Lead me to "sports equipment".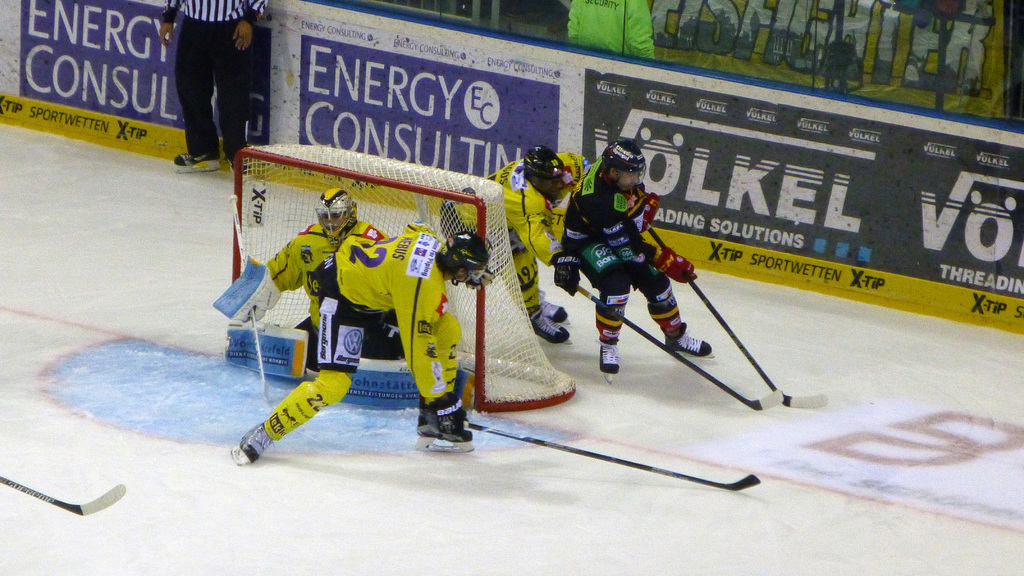
Lead to select_region(433, 225, 488, 291).
